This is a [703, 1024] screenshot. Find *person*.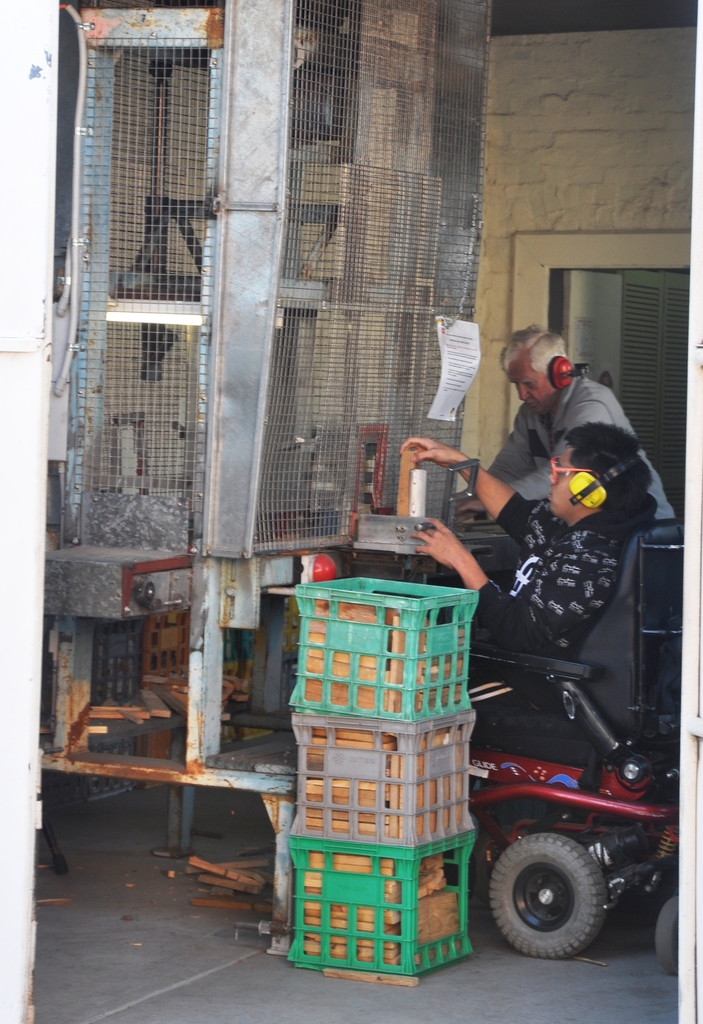
Bounding box: <region>402, 426, 668, 739</region>.
